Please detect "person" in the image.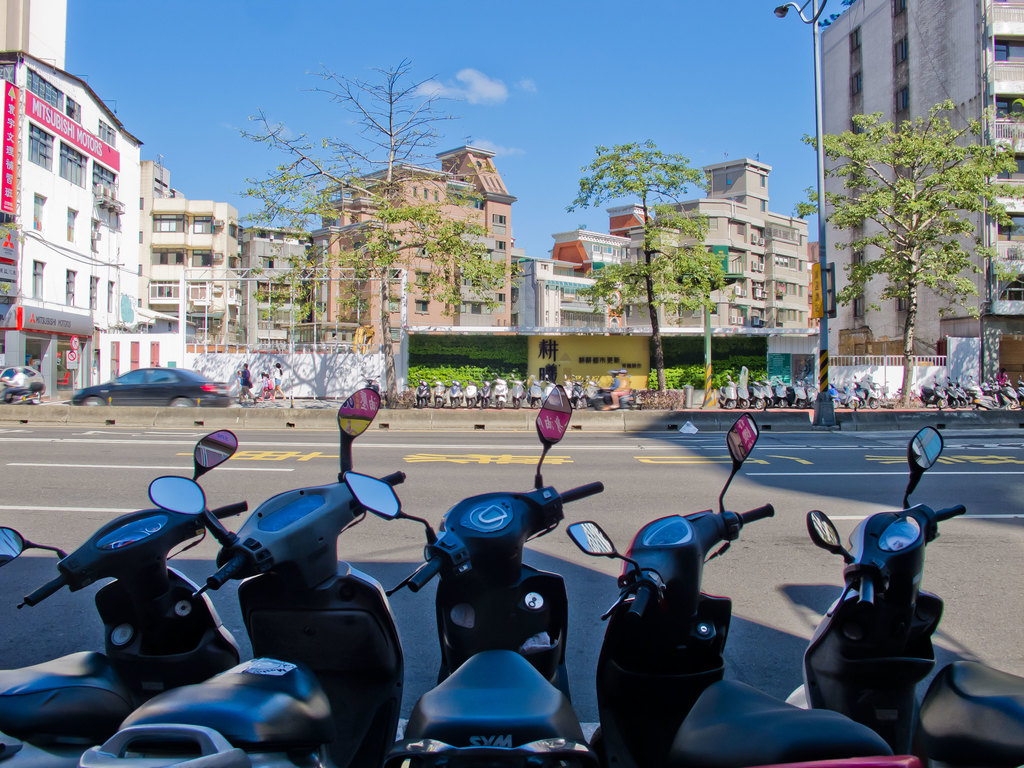
bbox=[271, 363, 285, 397].
